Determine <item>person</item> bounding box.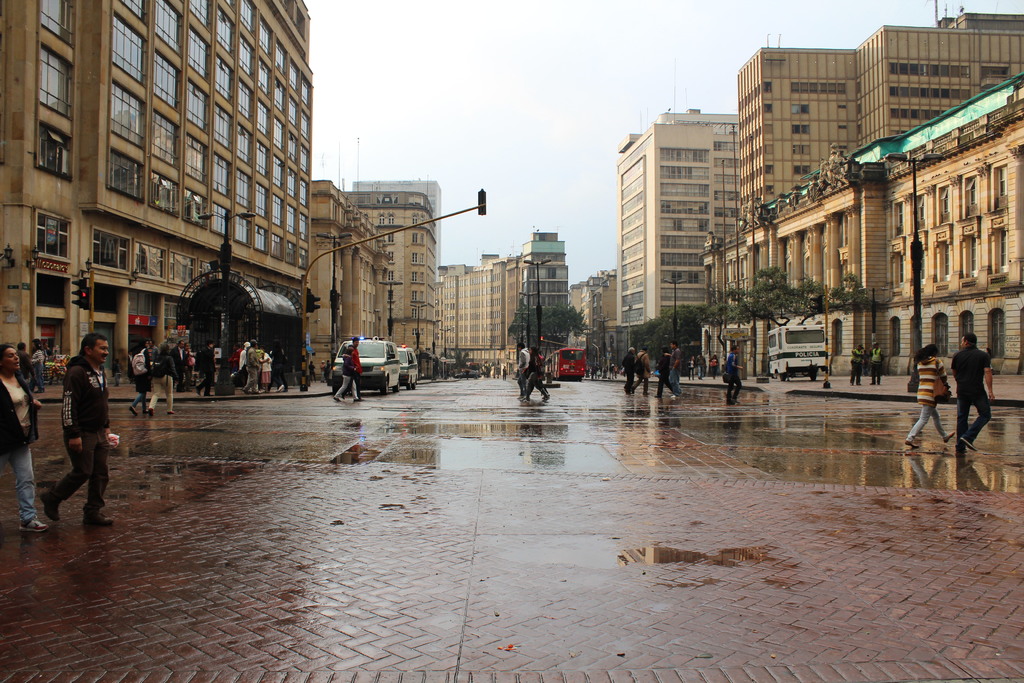
Determined: bbox=(707, 352, 718, 379).
